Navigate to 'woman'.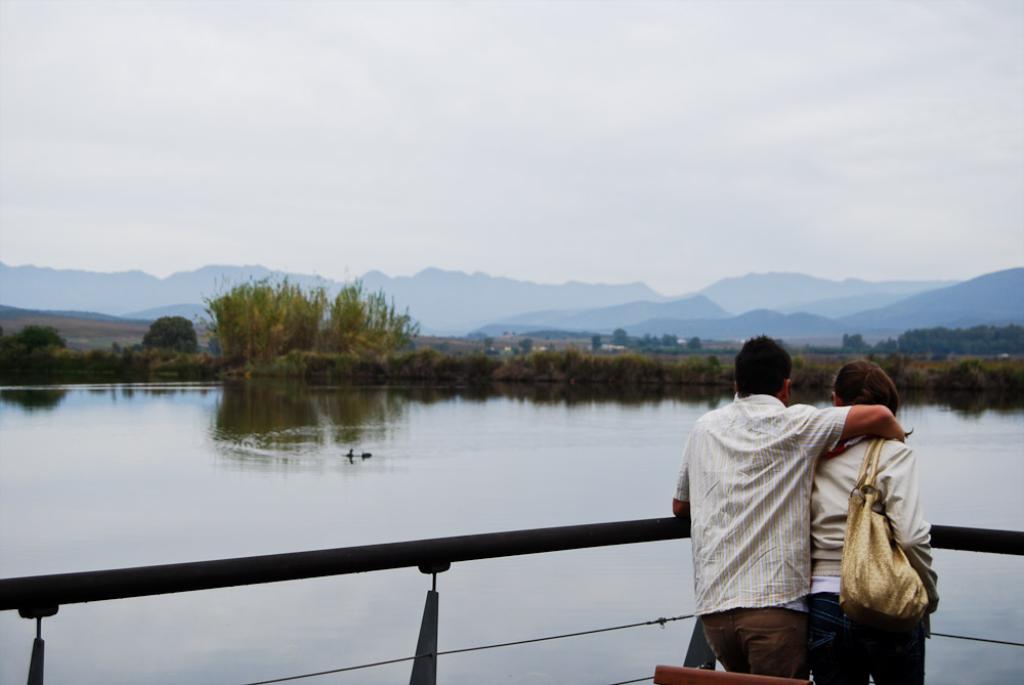
Navigation target: (left=801, top=347, right=932, bottom=674).
